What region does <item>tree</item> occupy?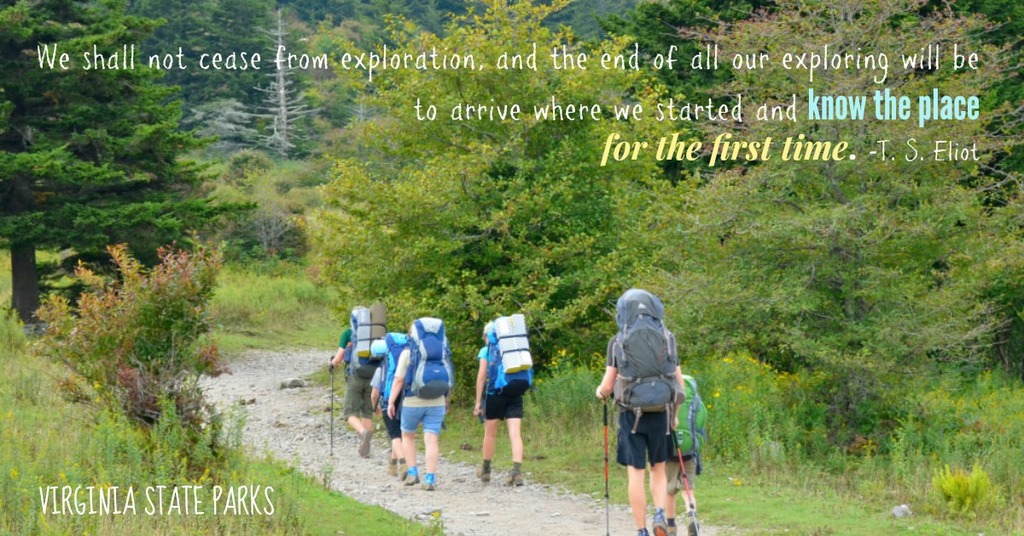
rect(615, 2, 1021, 436).
